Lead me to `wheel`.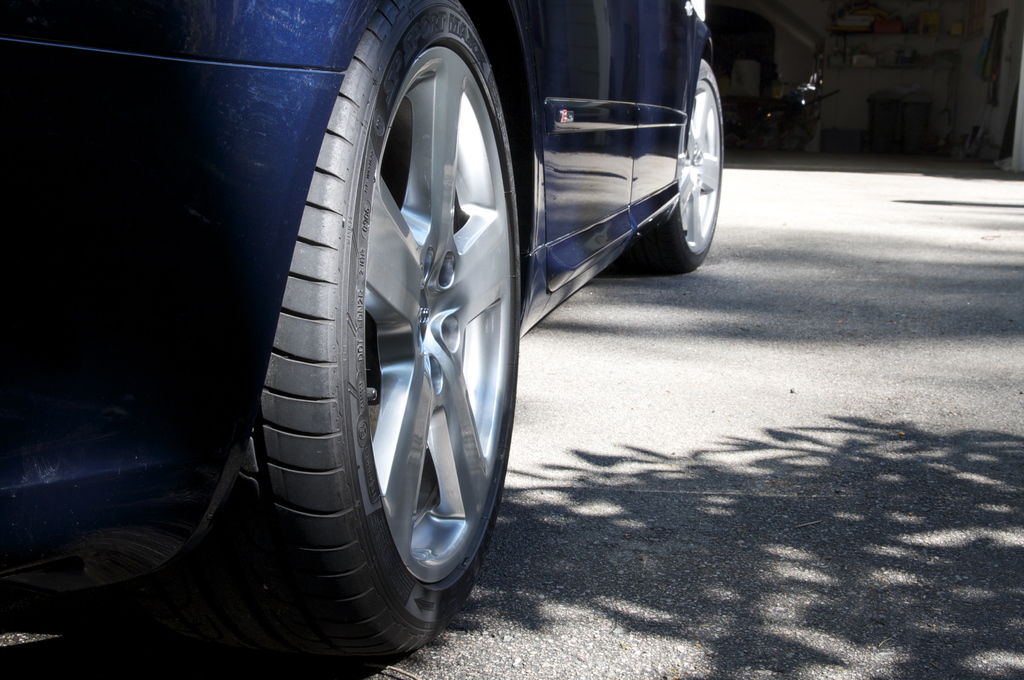
Lead to {"x1": 632, "y1": 59, "x2": 723, "y2": 273}.
